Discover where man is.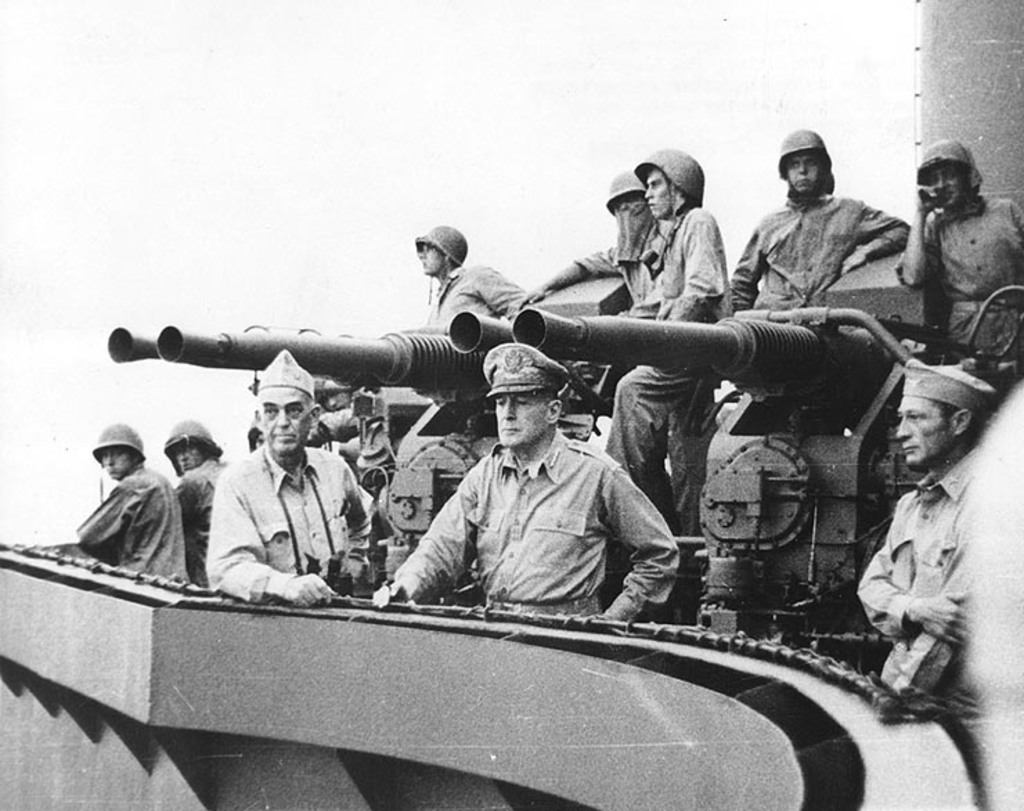
Discovered at [161, 411, 231, 584].
